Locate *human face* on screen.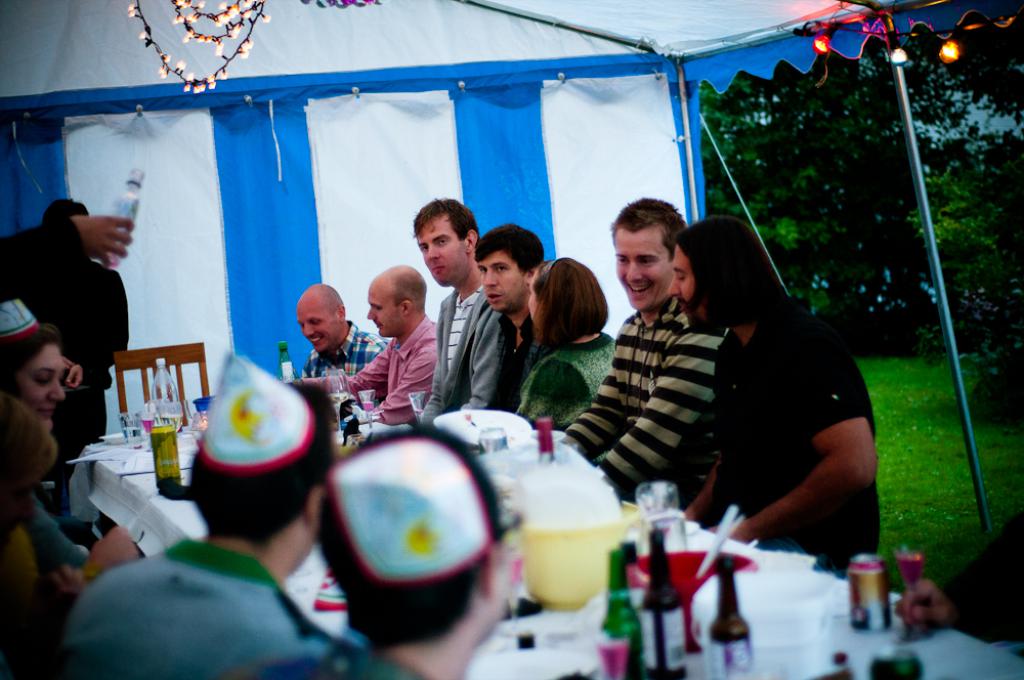
On screen at <box>673,246,689,314</box>.
